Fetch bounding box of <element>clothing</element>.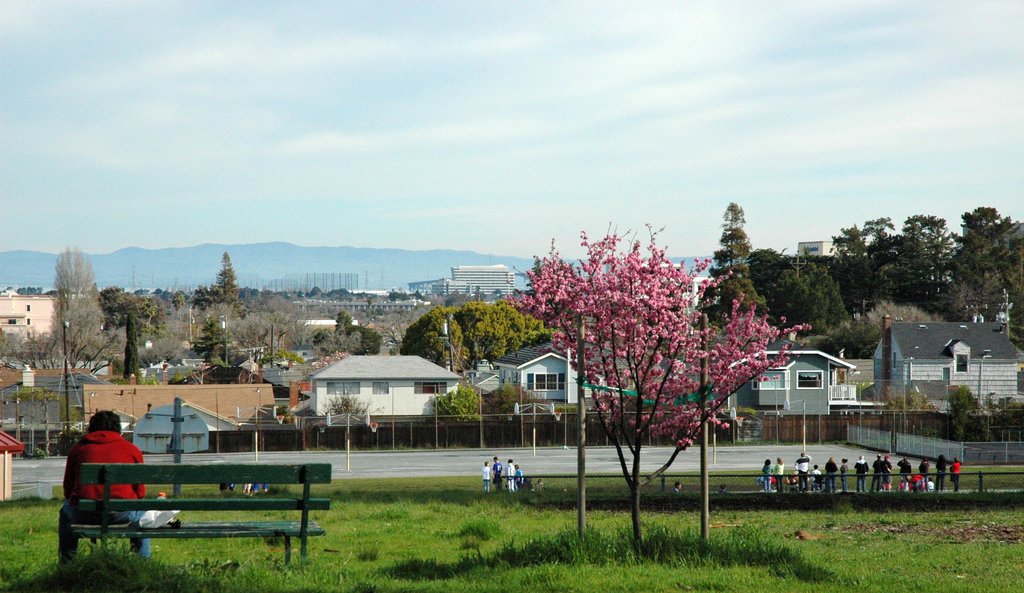
Bbox: x1=493 y1=457 x2=504 y2=491.
